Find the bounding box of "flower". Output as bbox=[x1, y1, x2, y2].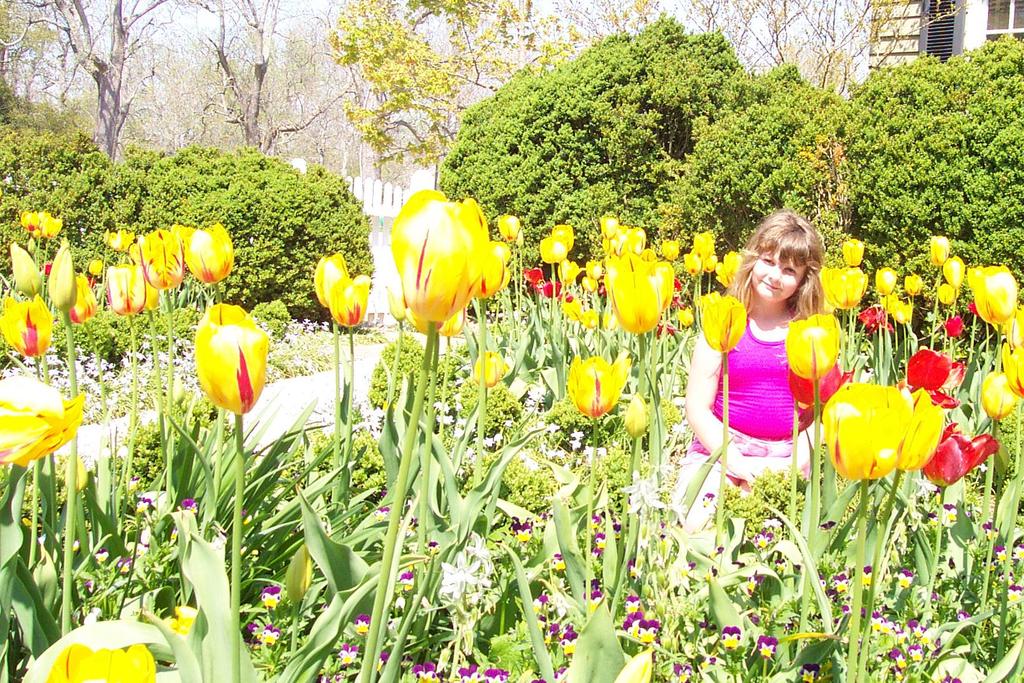
bbox=[111, 266, 148, 321].
